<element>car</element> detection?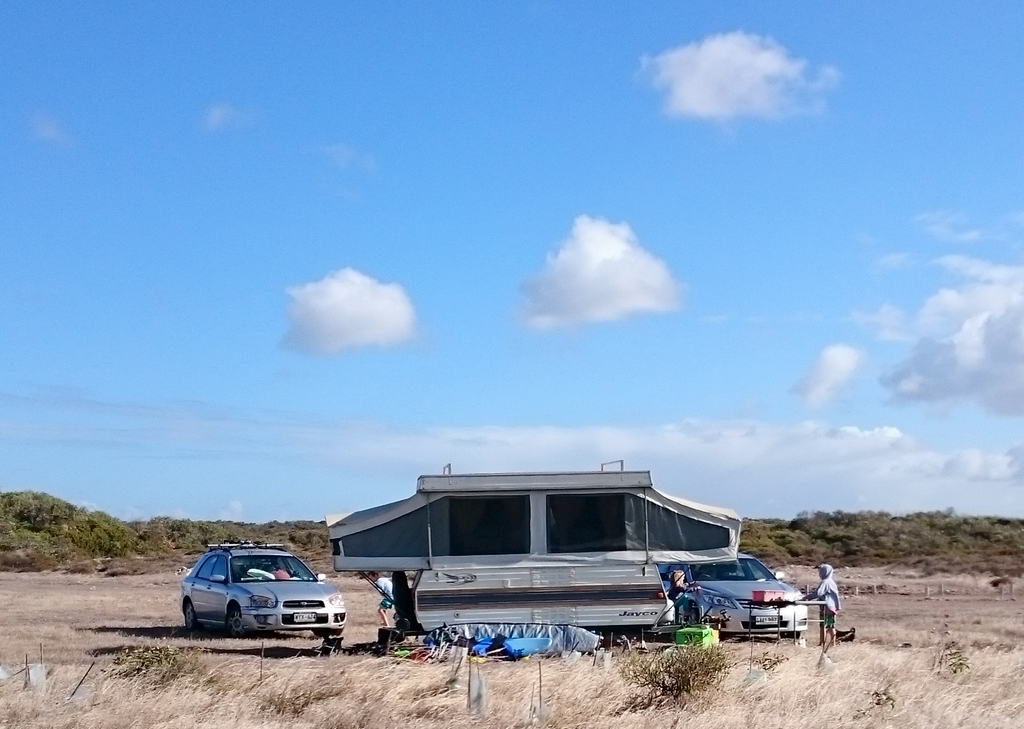
[left=173, top=551, right=353, bottom=645]
